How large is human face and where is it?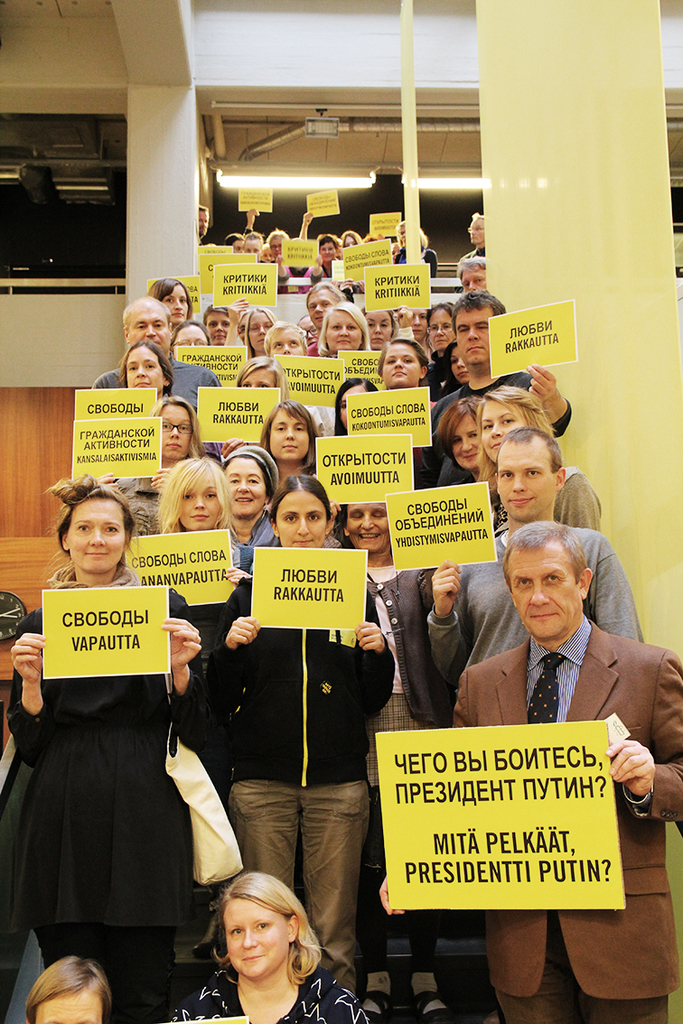
Bounding box: bbox=[223, 457, 264, 509].
